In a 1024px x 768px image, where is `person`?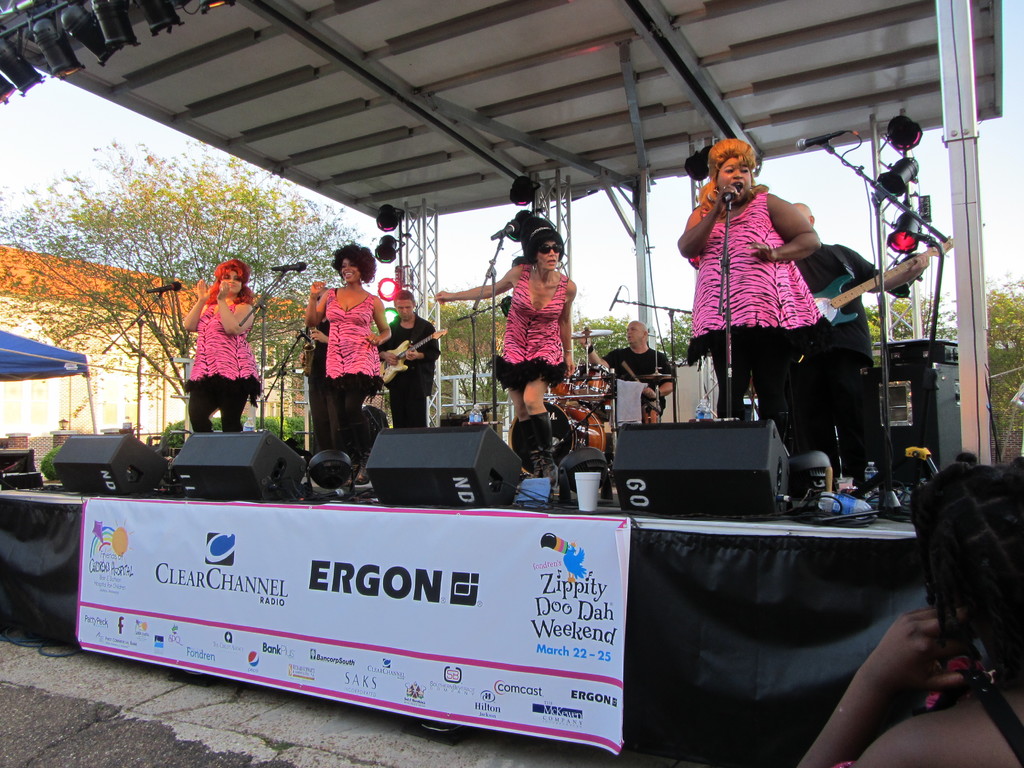
[796,465,1023,767].
